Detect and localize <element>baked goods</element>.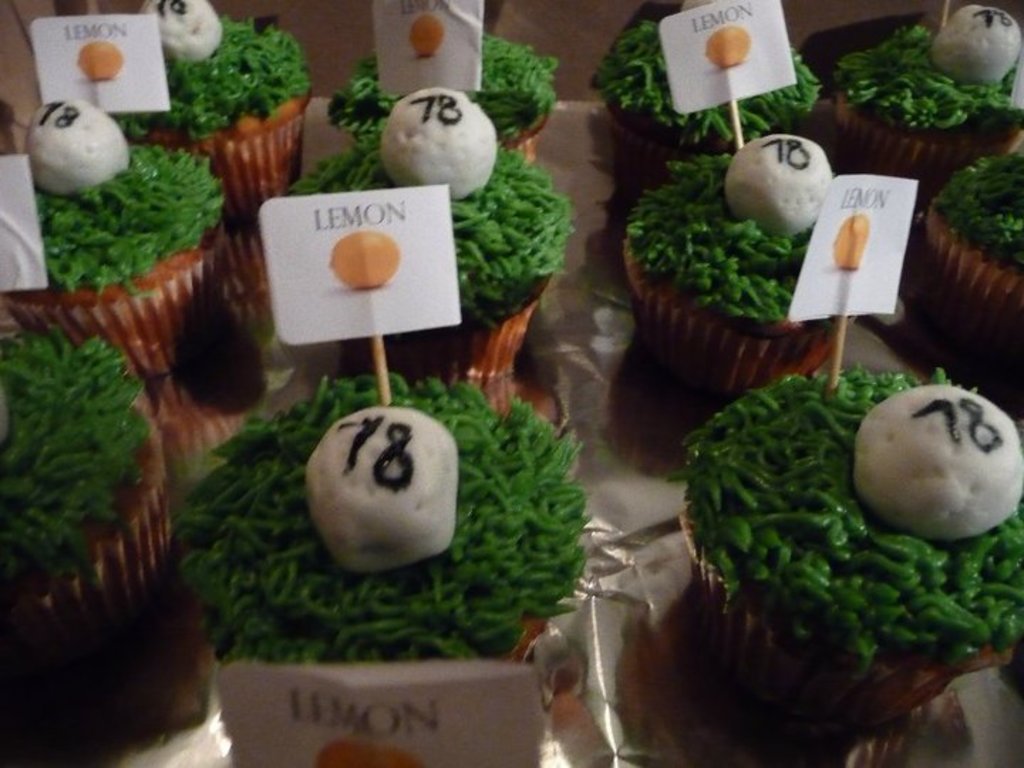
Localized at <box>926,152,1023,330</box>.
